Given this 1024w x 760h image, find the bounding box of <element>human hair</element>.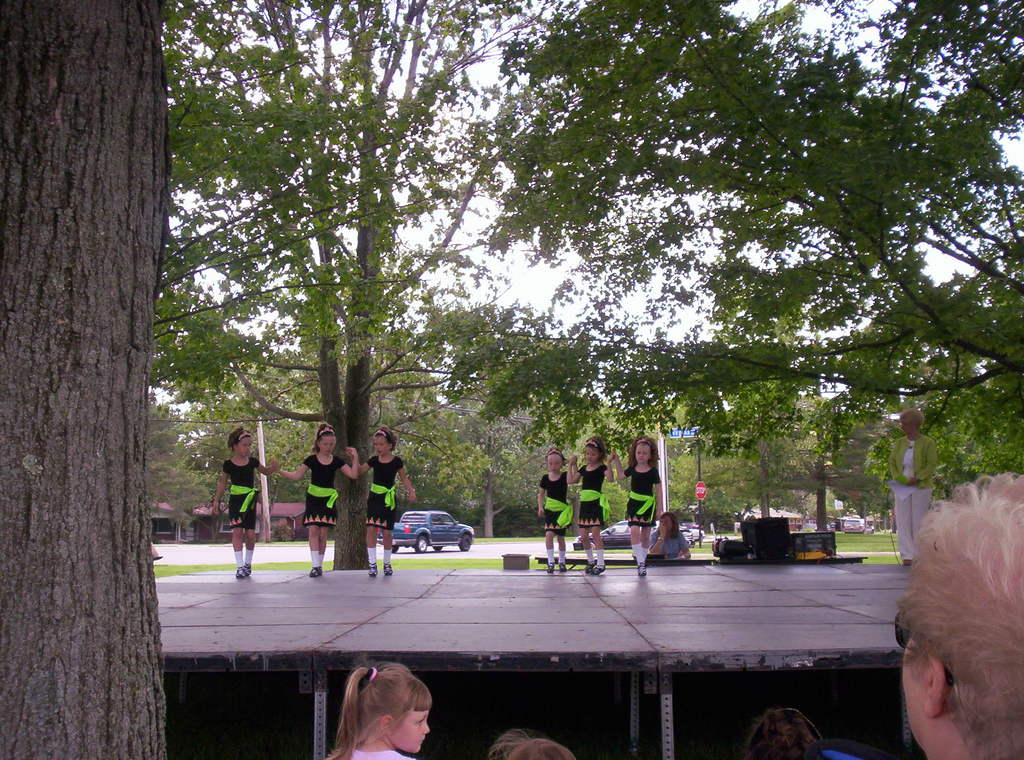
box=[628, 438, 662, 474].
